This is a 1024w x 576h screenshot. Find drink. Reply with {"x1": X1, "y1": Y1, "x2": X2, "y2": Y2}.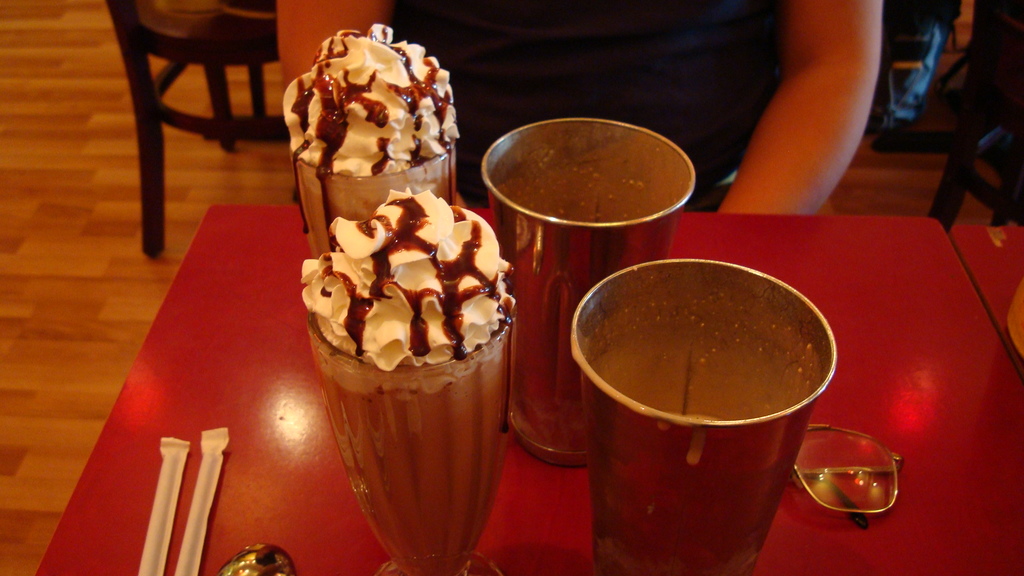
{"x1": 585, "y1": 284, "x2": 865, "y2": 566}.
